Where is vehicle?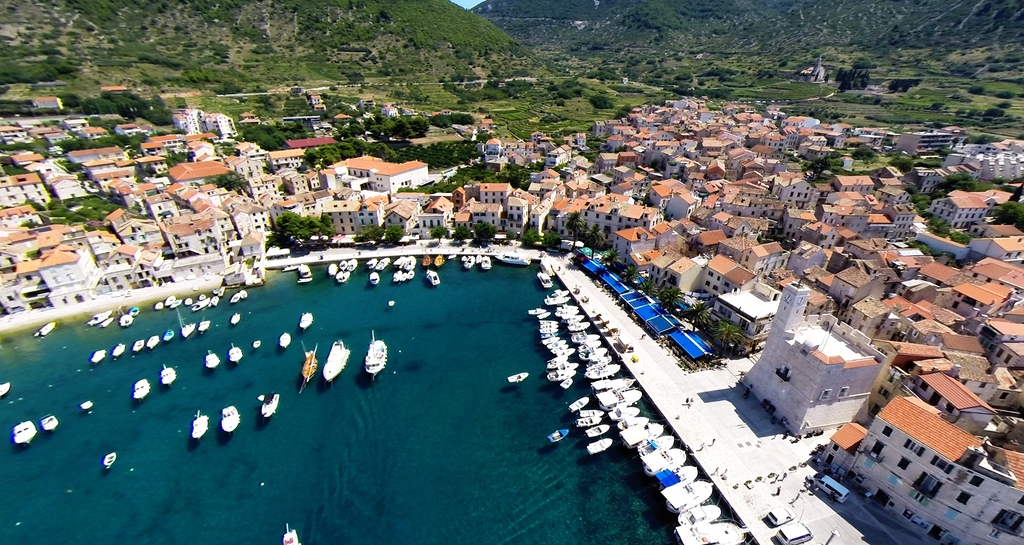
(left=364, top=331, right=387, bottom=377).
